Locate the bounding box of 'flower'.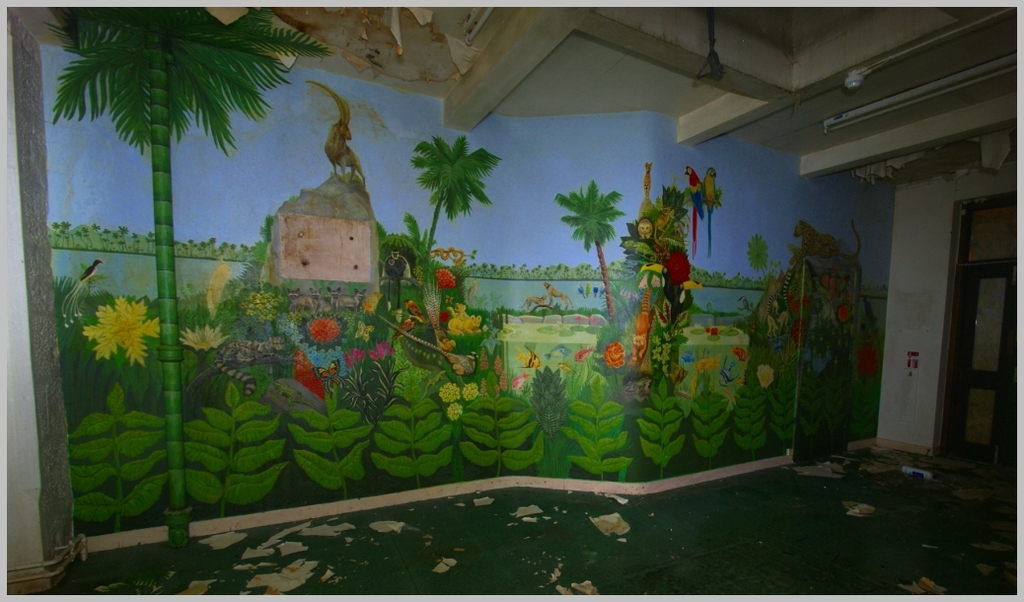
Bounding box: rect(787, 286, 802, 312).
